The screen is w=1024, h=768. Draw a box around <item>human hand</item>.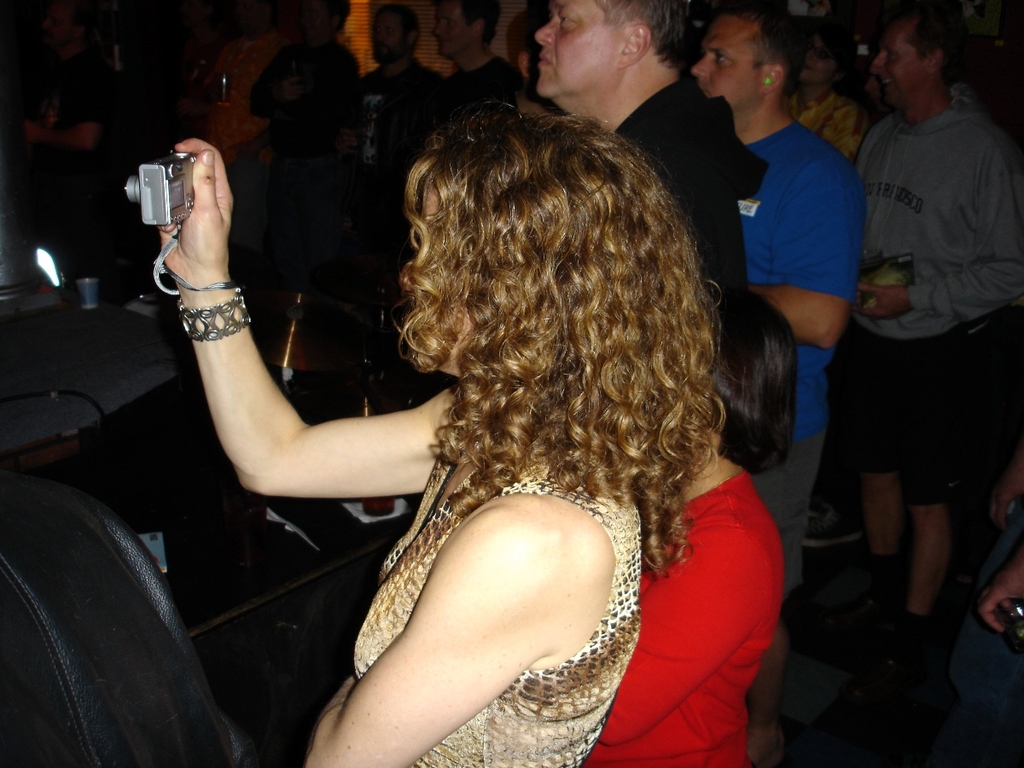
989, 460, 1023, 531.
